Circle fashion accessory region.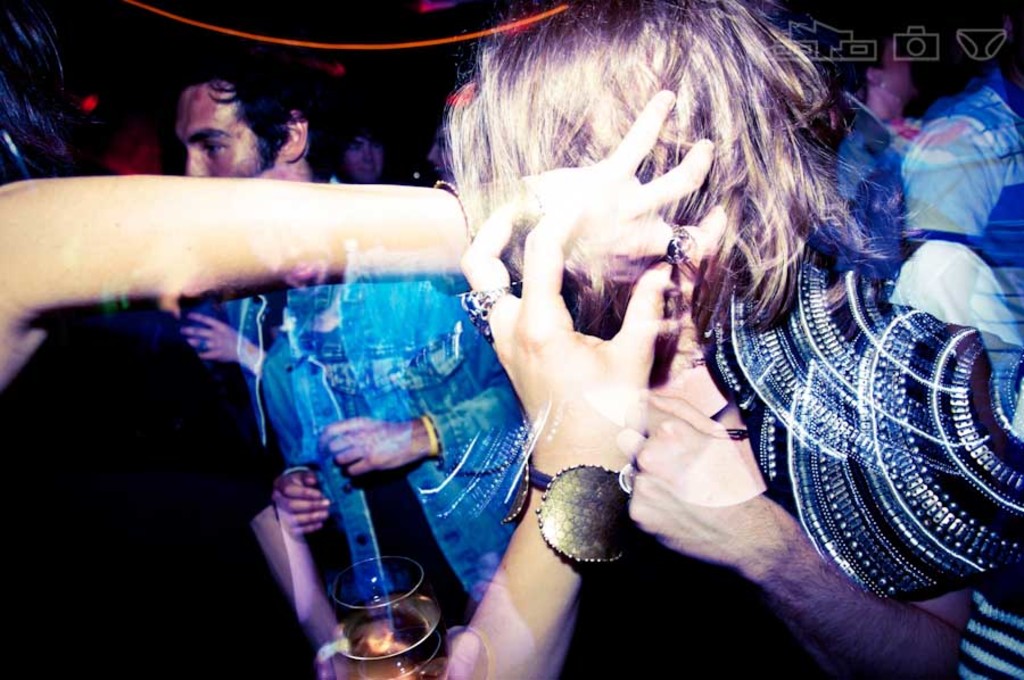
Region: bbox=(498, 447, 635, 564).
